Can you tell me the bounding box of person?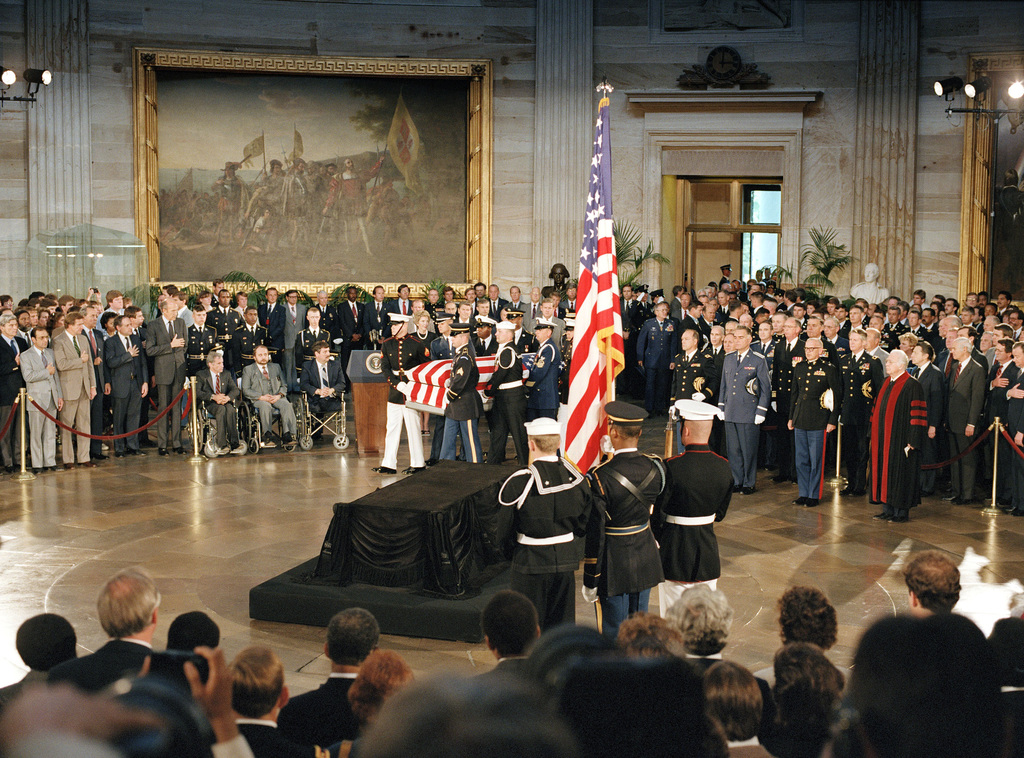
(left=940, top=336, right=984, bottom=502).
